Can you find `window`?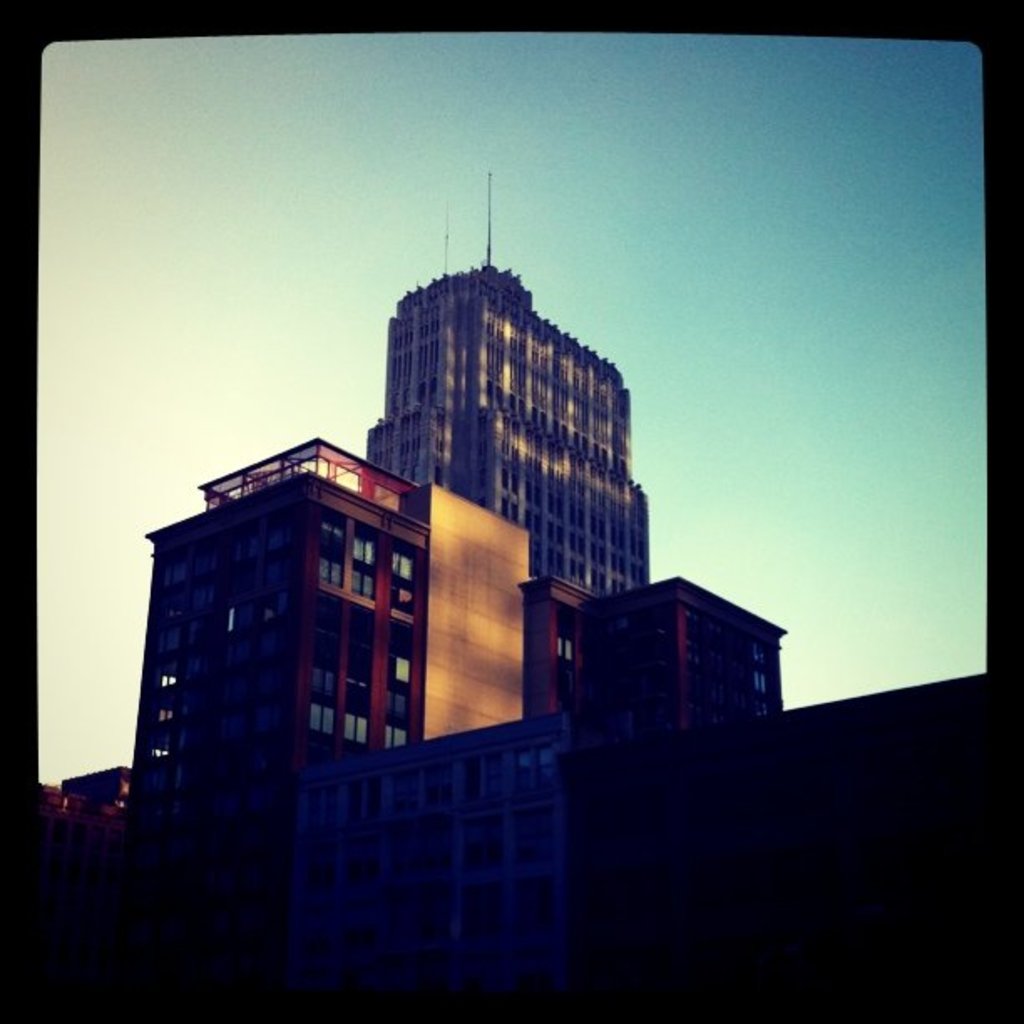
Yes, bounding box: l=259, t=632, r=284, b=658.
